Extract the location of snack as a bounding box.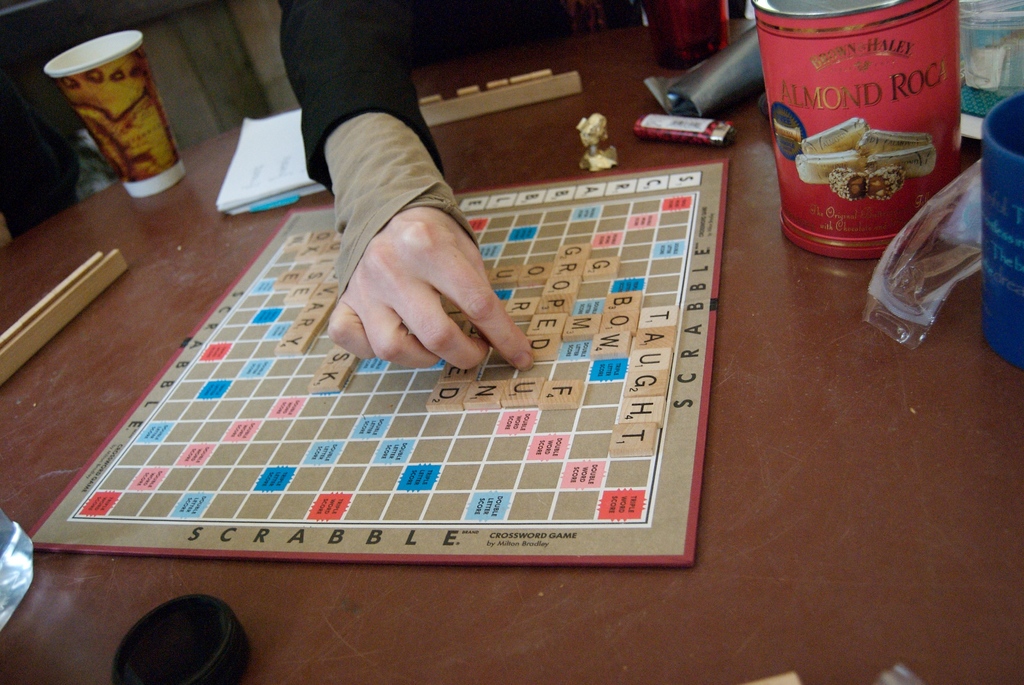
locate(861, 165, 905, 199).
